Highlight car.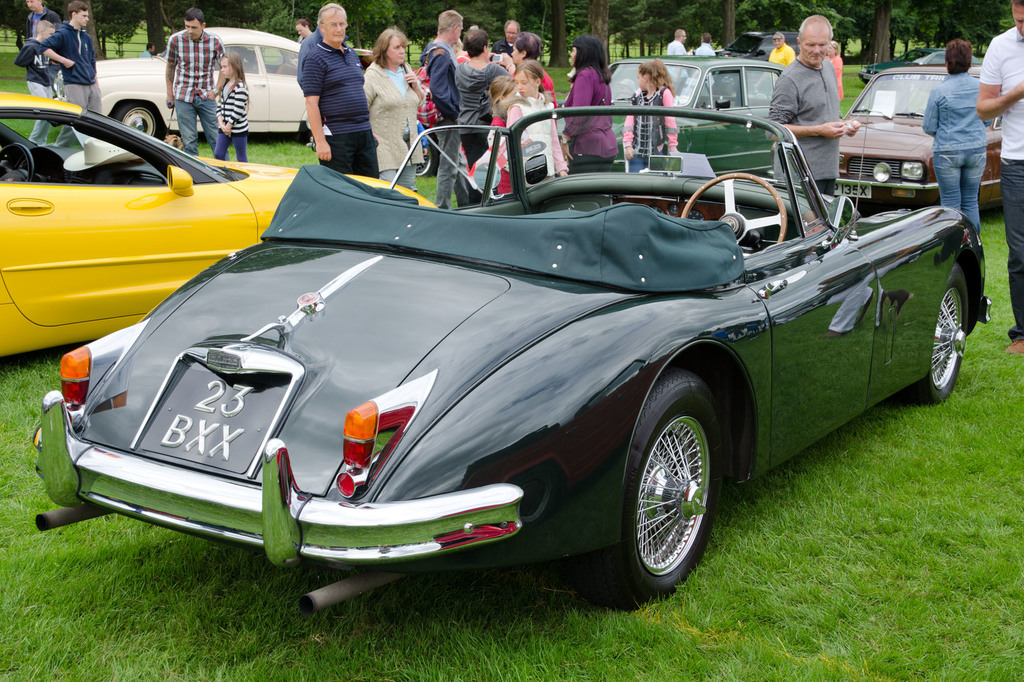
Highlighted region: select_region(0, 88, 441, 371).
